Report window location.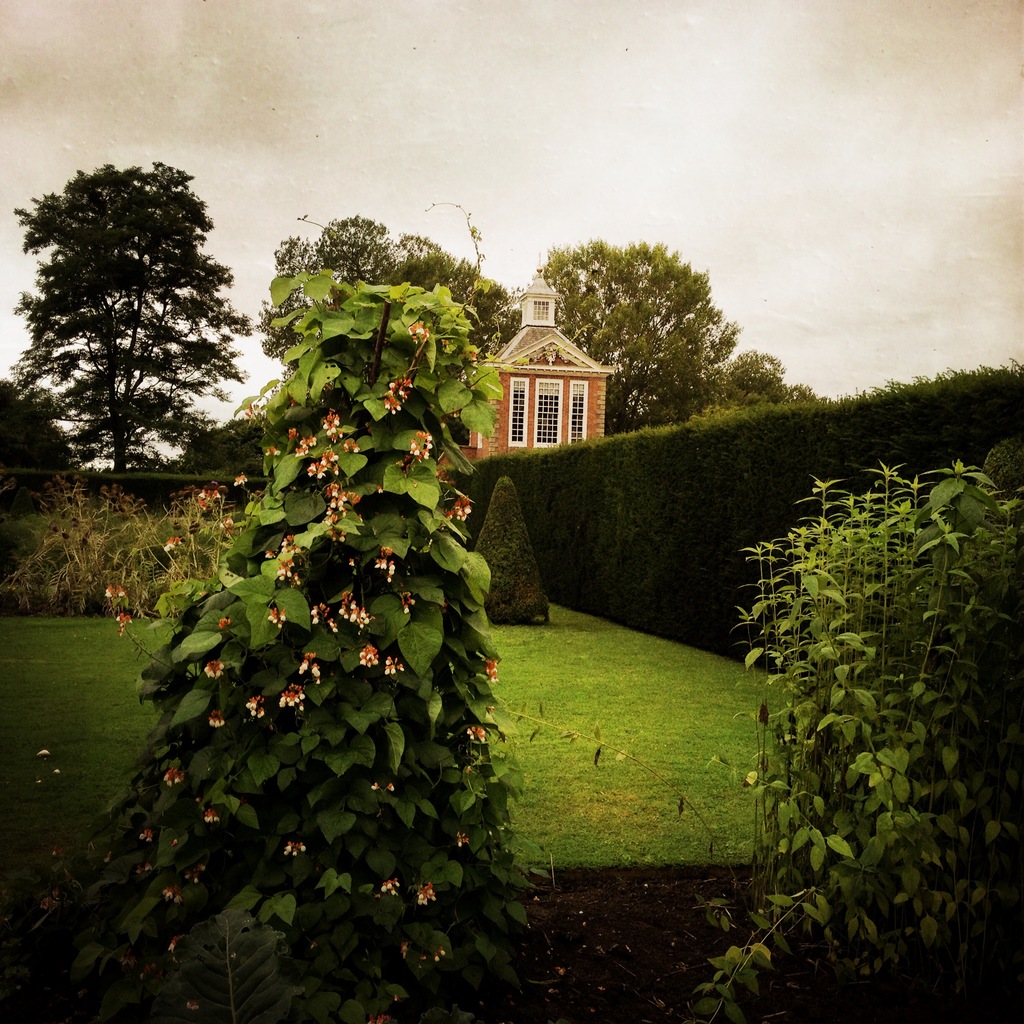
Report: detection(526, 299, 557, 325).
